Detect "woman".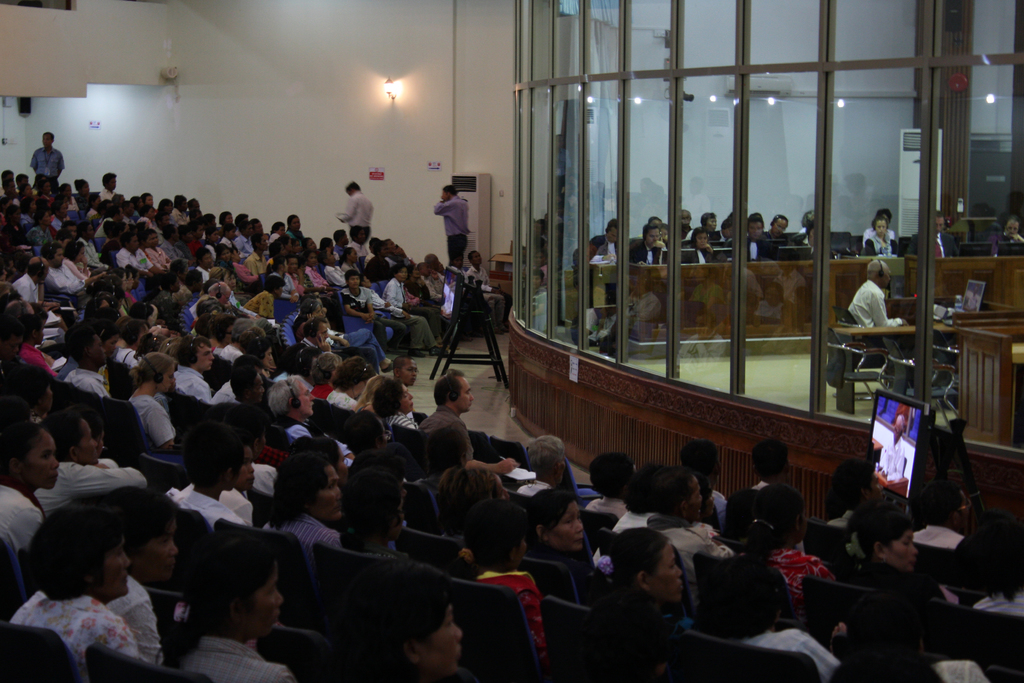
Detected at [270, 220, 286, 243].
